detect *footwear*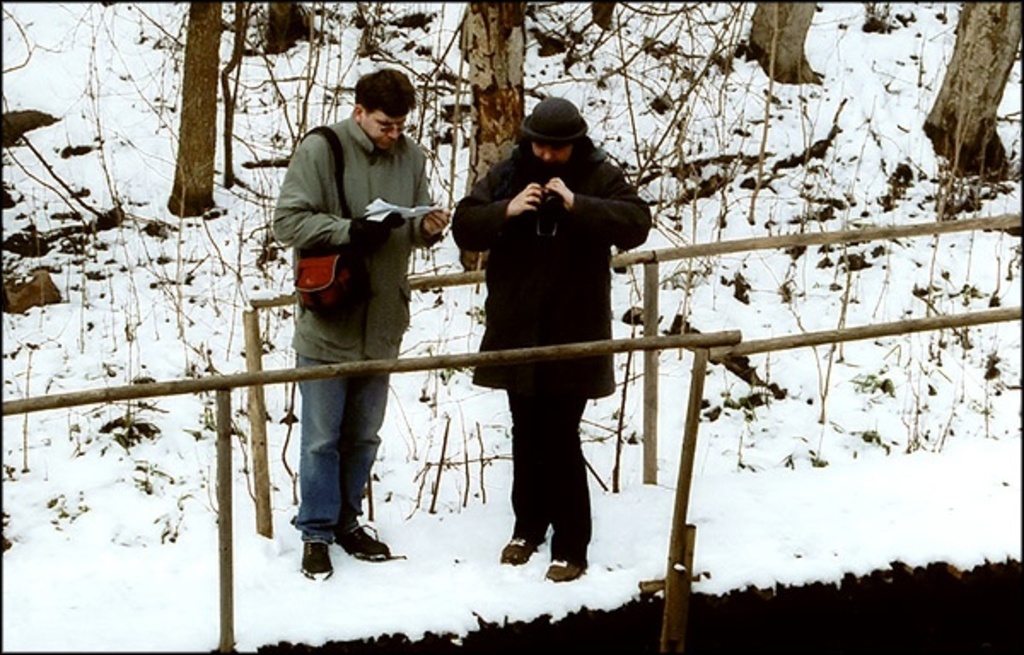
297 546 335 577
